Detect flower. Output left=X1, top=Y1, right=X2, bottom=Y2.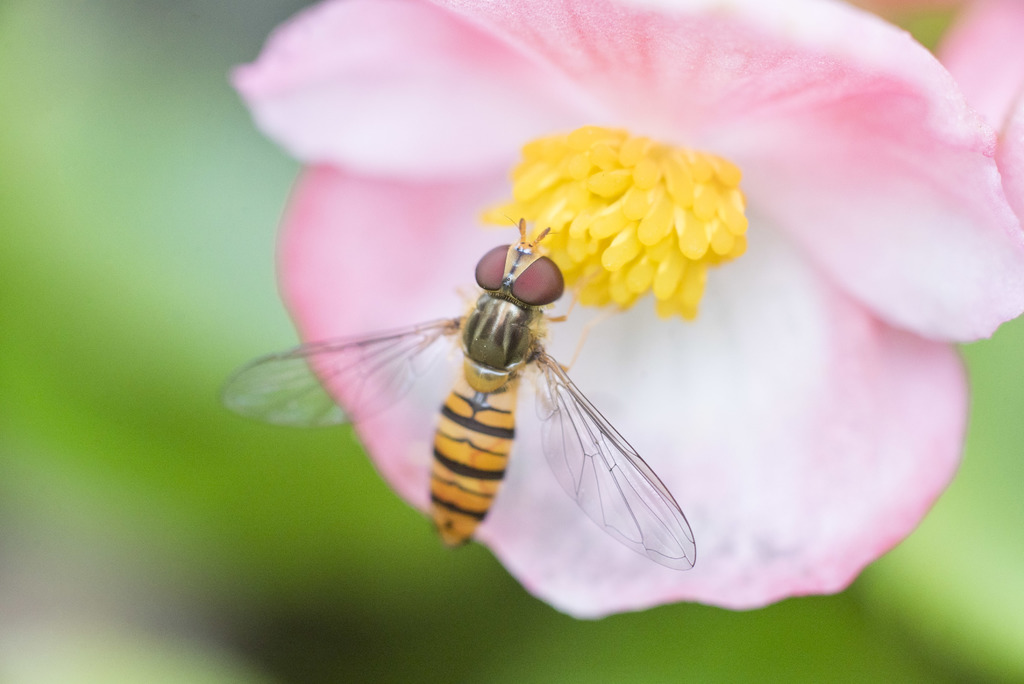
left=226, top=0, right=1023, bottom=619.
